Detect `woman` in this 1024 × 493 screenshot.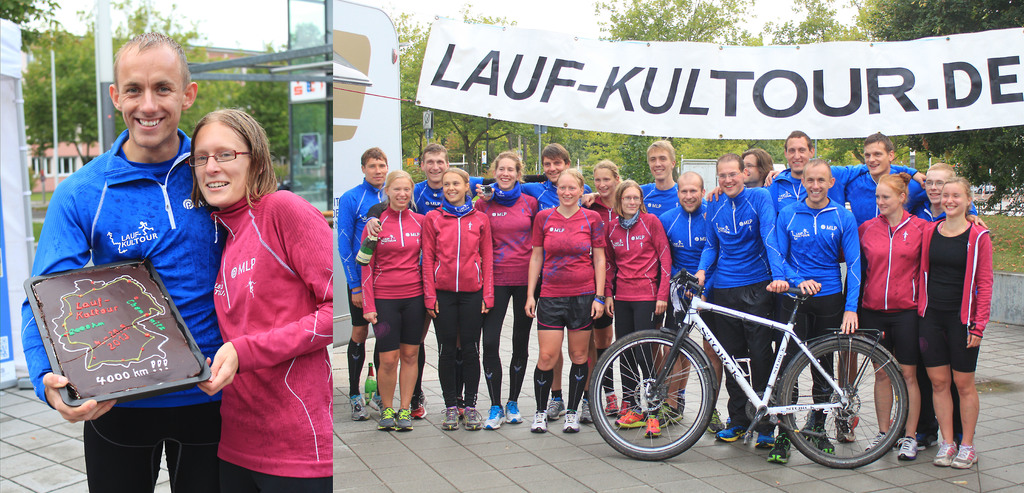
Detection: (x1=470, y1=149, x2=541, y2=436).
